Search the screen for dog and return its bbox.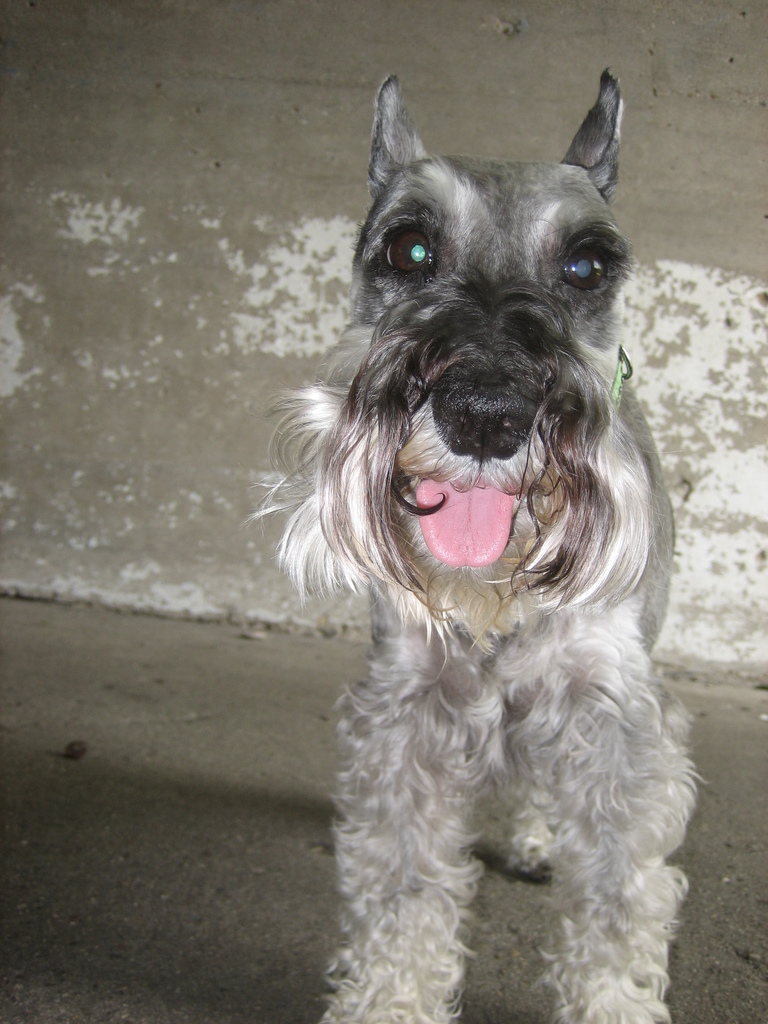
Found: crop(238, 76, 703, 1023).
